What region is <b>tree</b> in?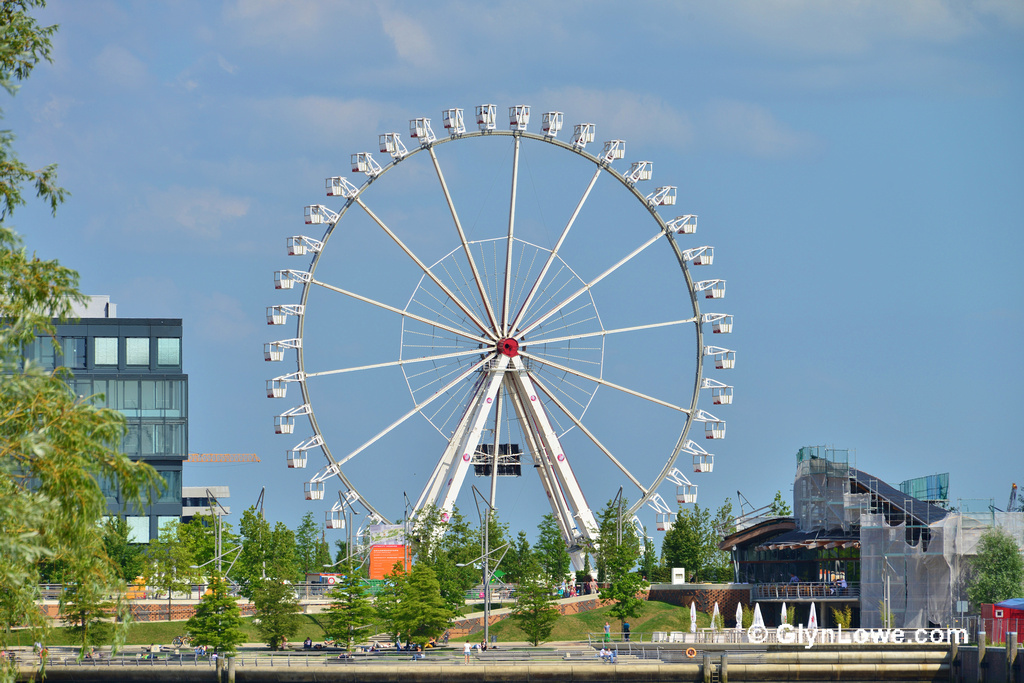
[x1=0, y1=0, x2=166, y2=682].
